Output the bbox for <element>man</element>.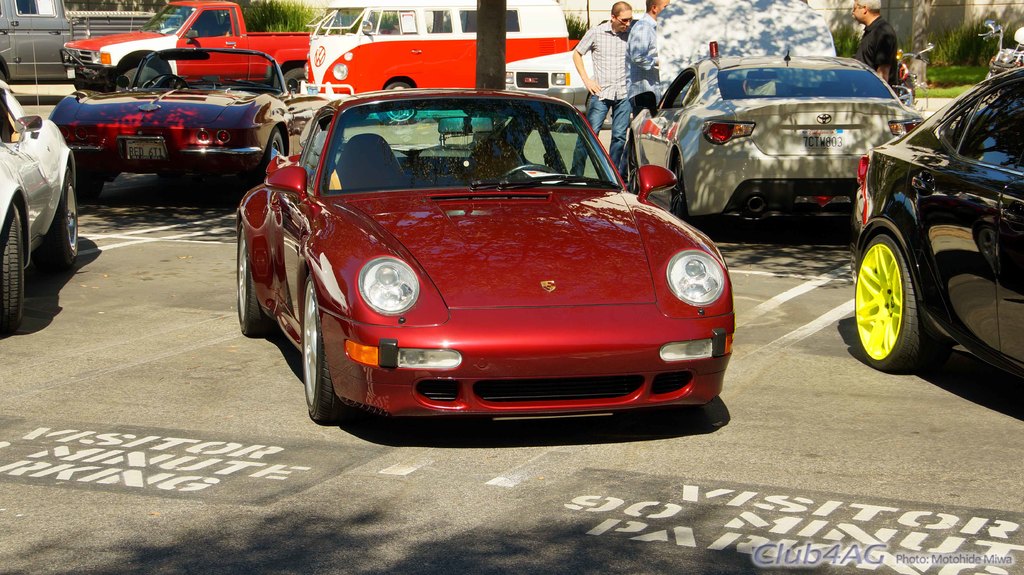
564 0 637 181.
